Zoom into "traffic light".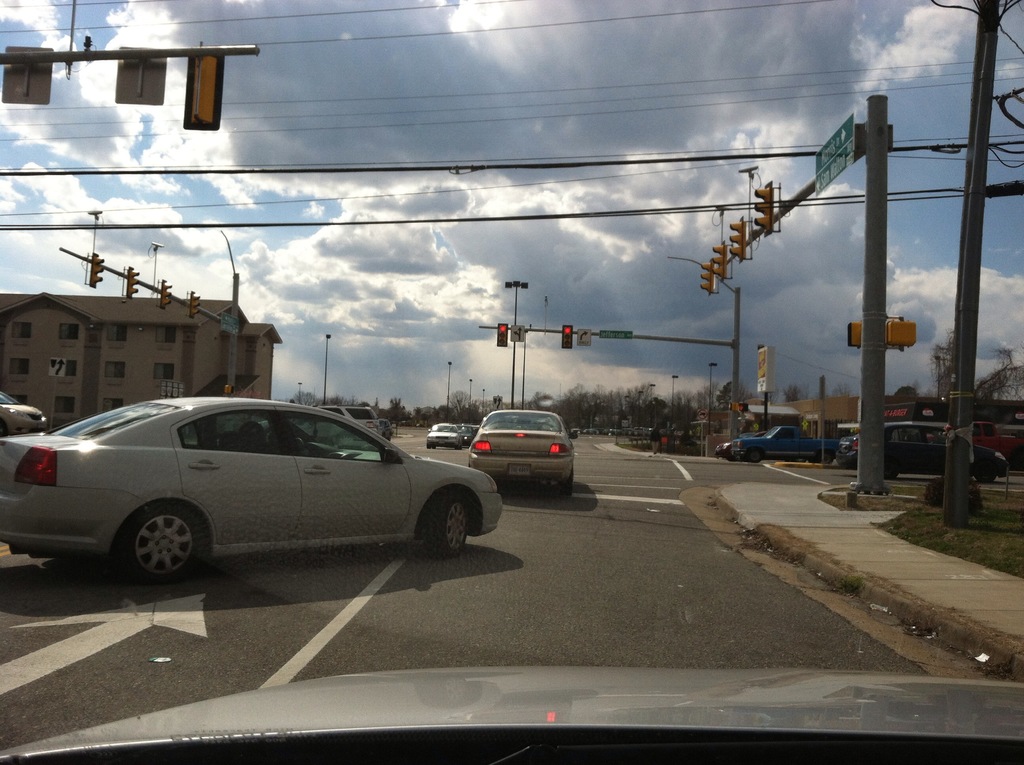
Zoom target: (87, 252, 103, 286).
